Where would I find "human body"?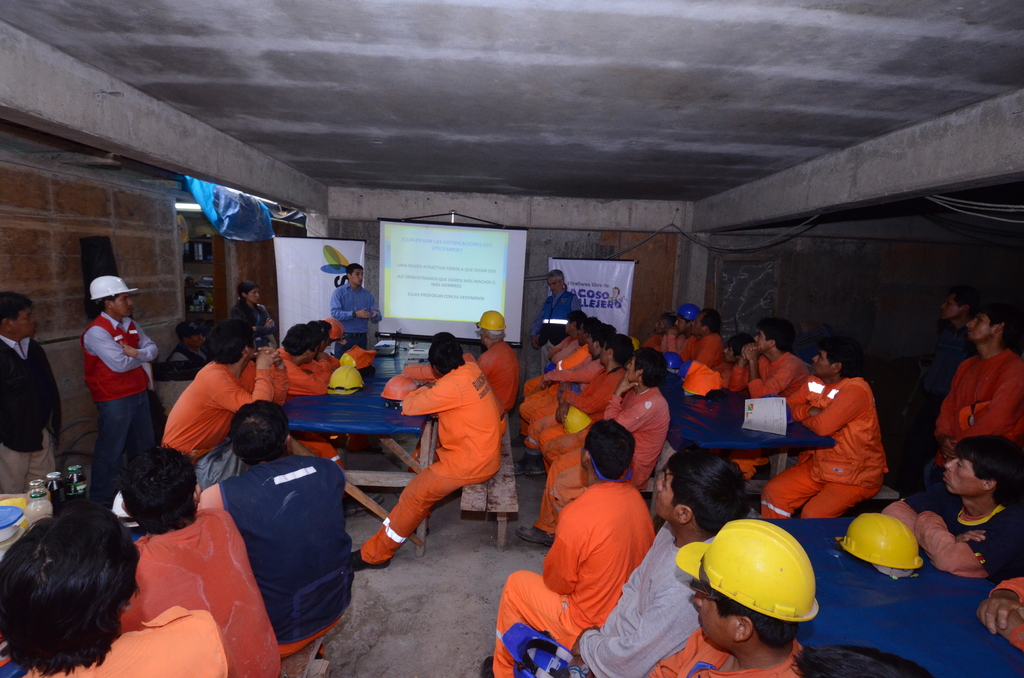
At 529, 285, 580, 375.
